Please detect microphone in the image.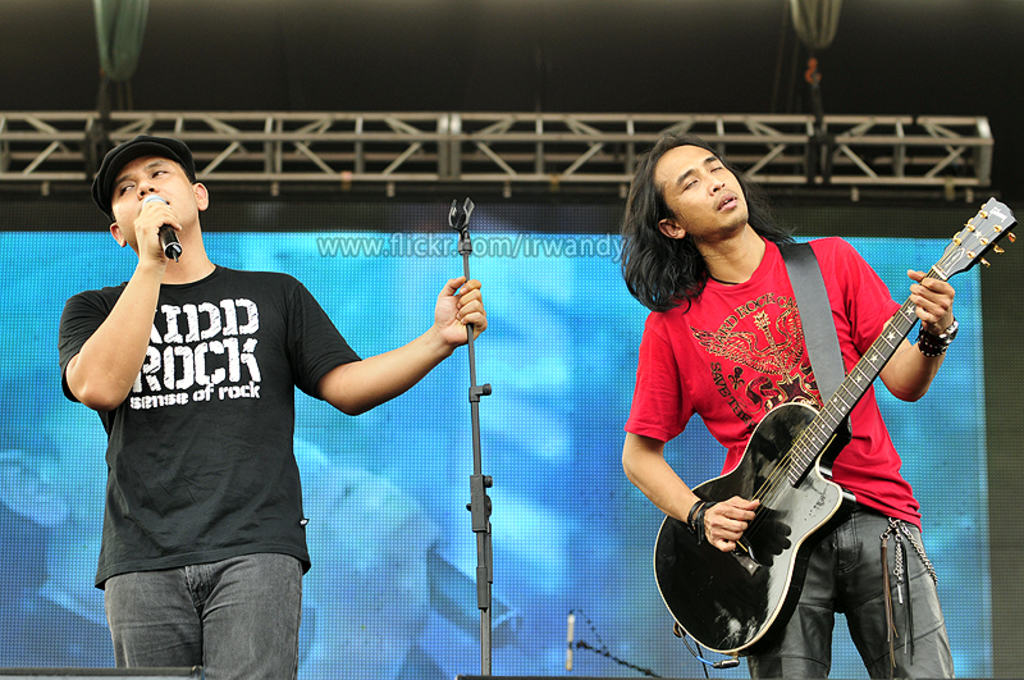
566, 612, 577, 667.
